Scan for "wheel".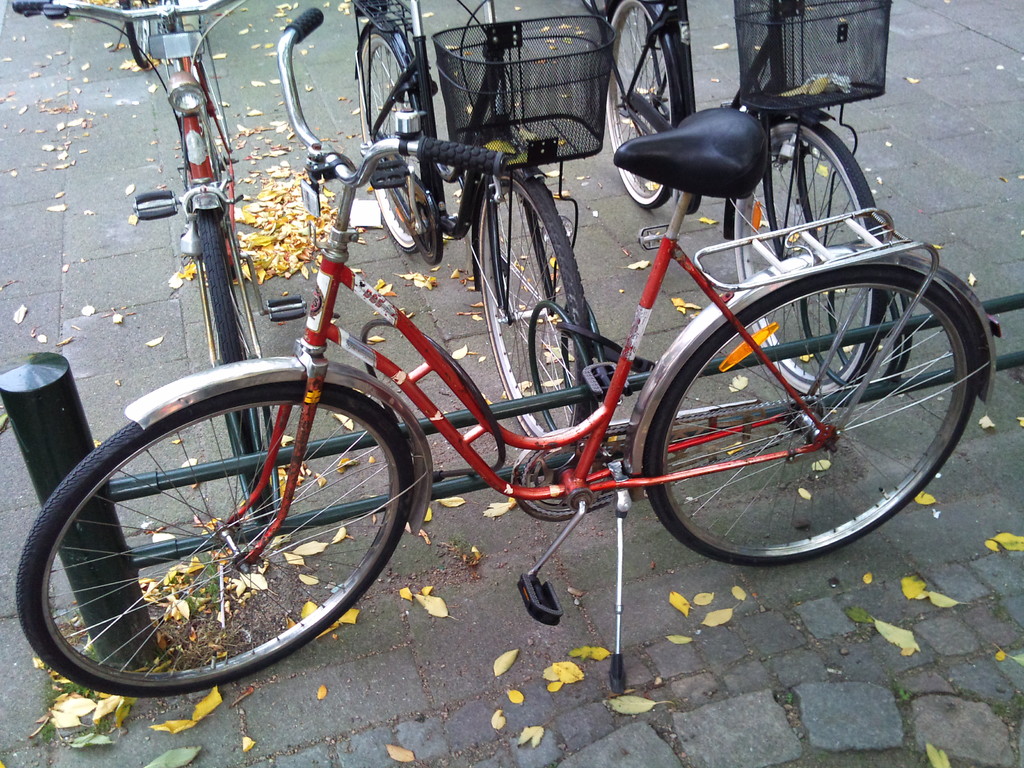
Scan result: crop(355, 20, 444, 252).
